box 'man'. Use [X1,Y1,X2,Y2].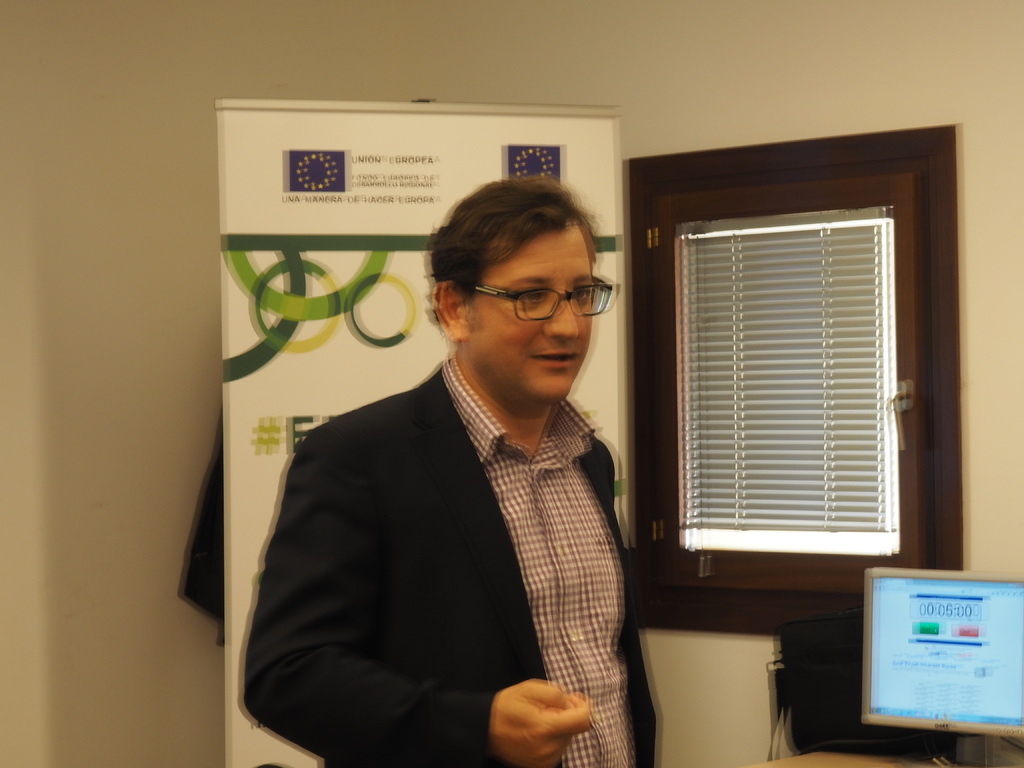
[259,205,673,765].
